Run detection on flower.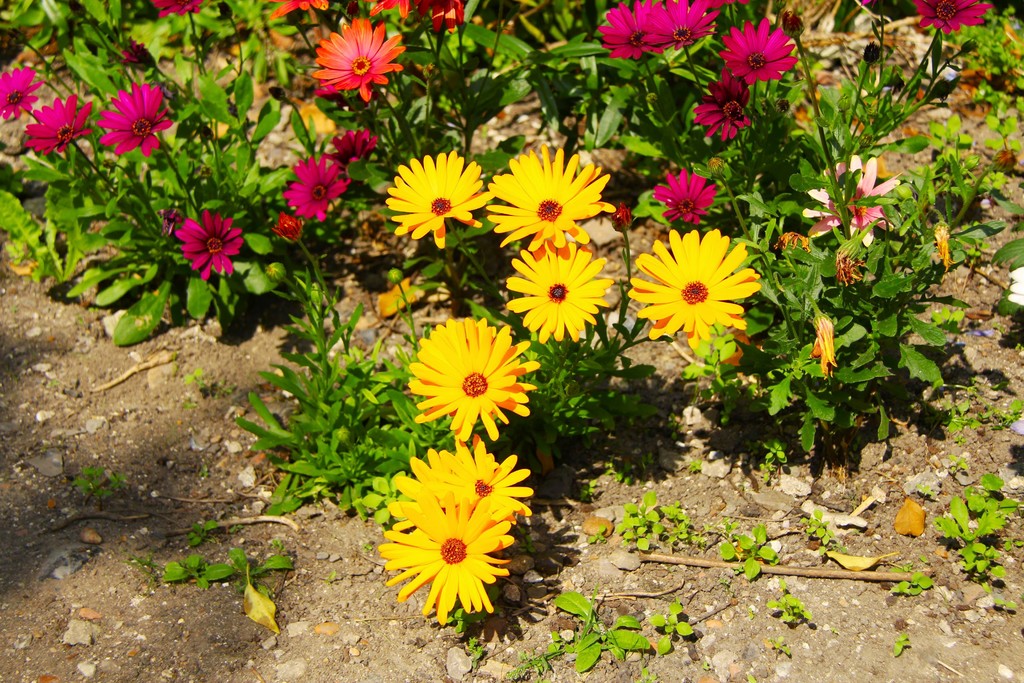
Result: {"left": 390, "top": 433, "right": 534, "bottom": 525}.
